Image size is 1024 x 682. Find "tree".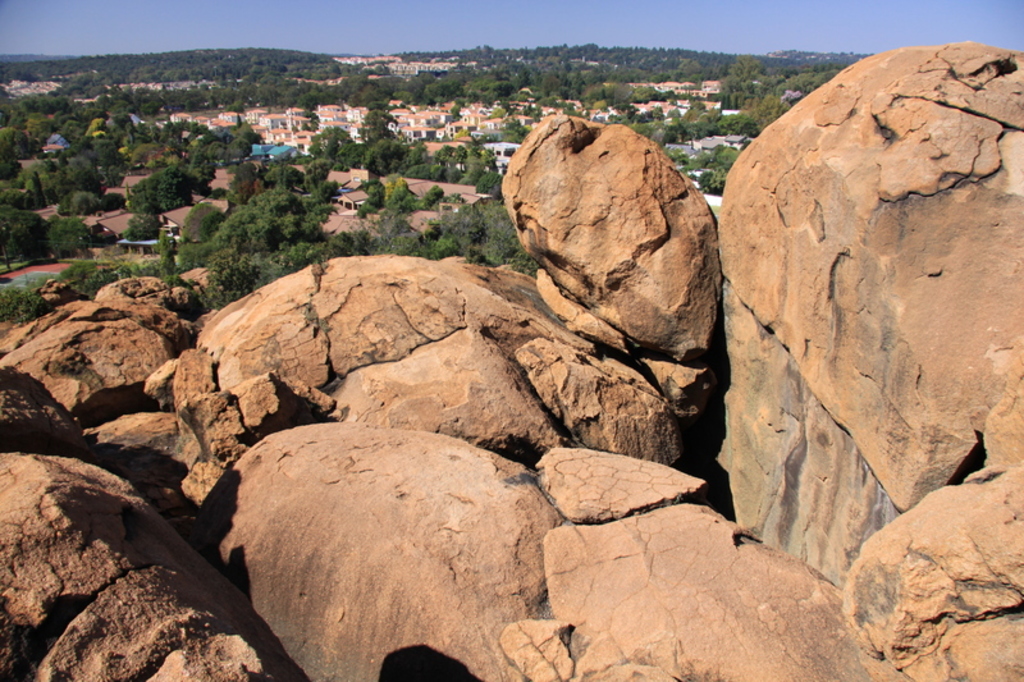
box=[475, 147, 499, 169].
